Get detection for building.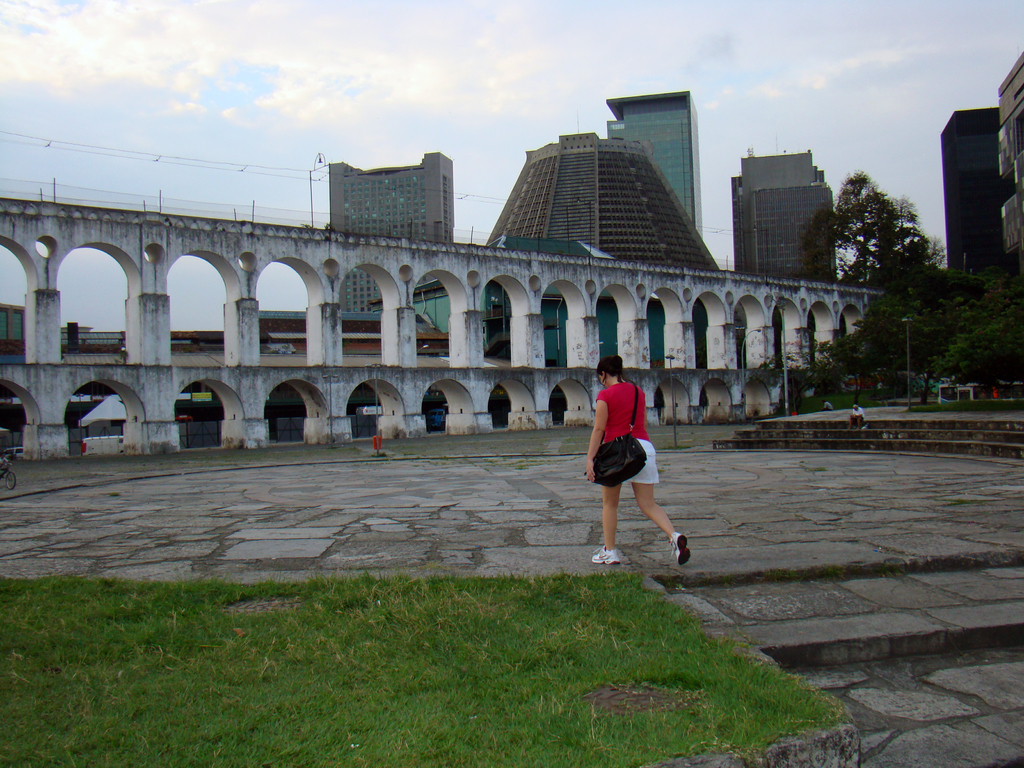
Detection: box(328, 148, 454, 310).
